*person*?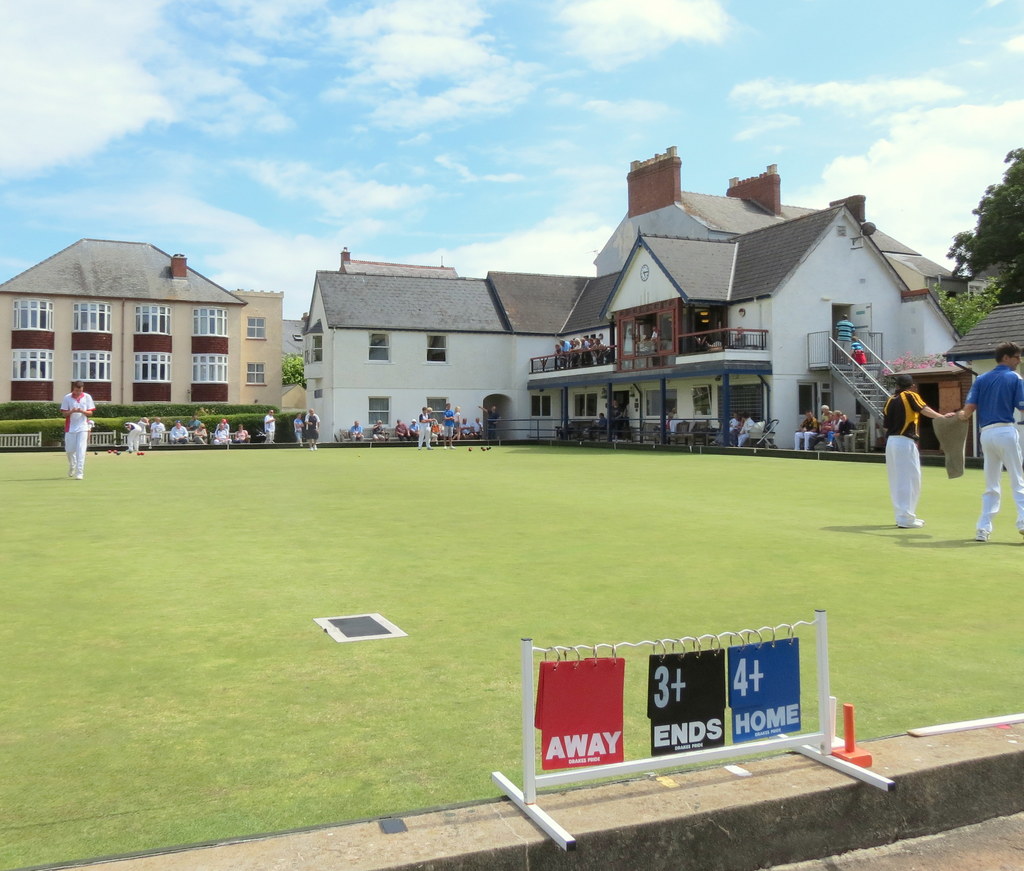
821, 406, 835, 436
